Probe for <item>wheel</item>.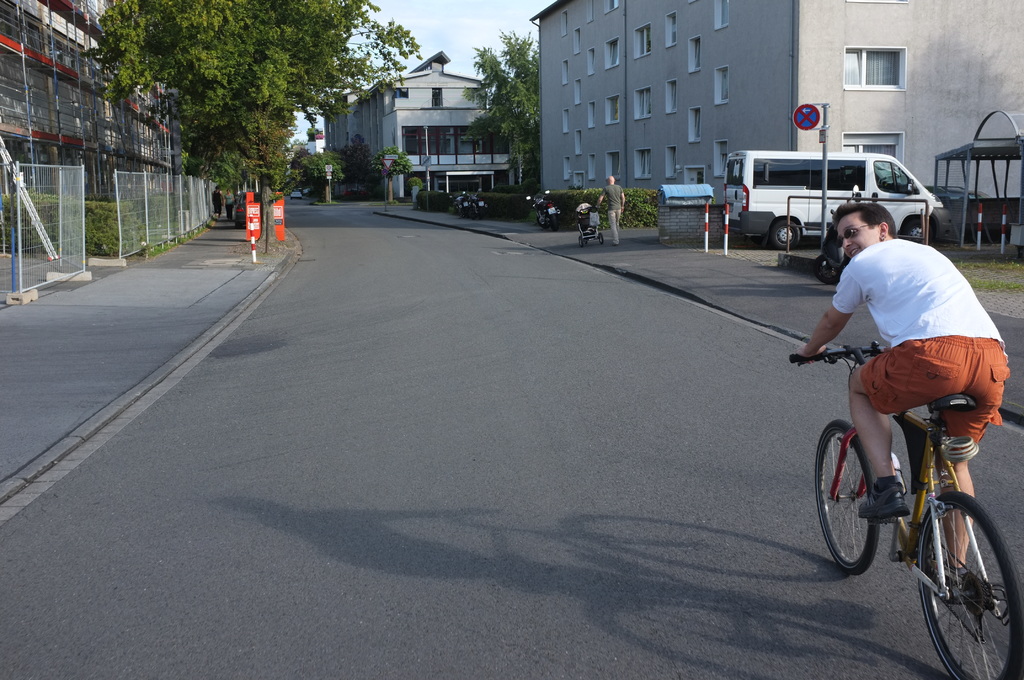
Probe result: bbox=(468, 209, 474, 217).
